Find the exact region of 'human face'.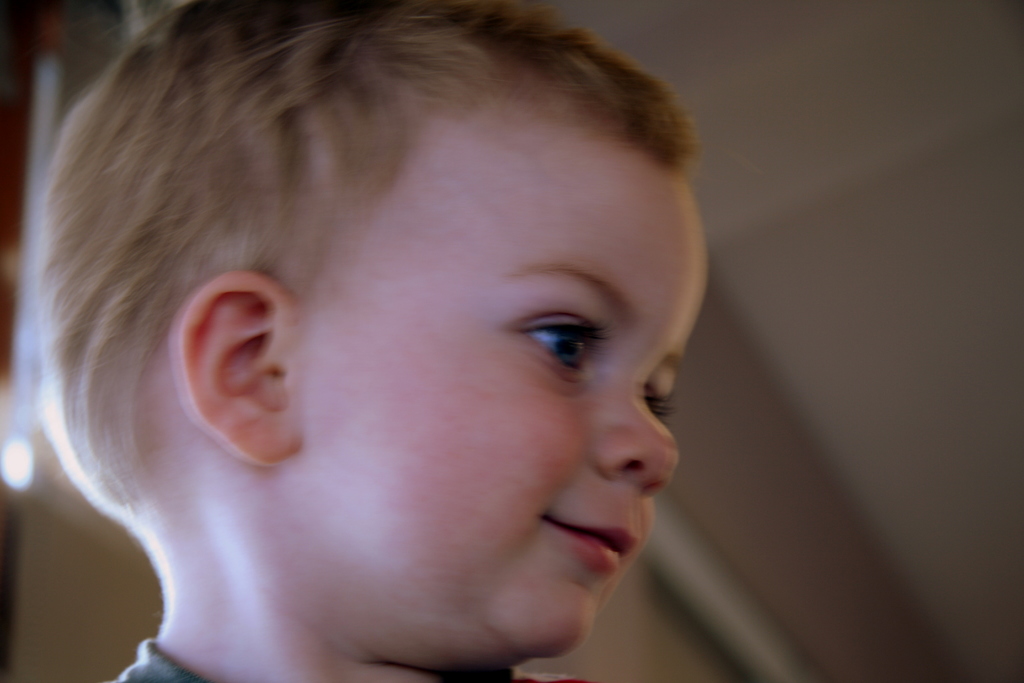
Exact region: [left=294, top=150, right=714, bottom=658].
